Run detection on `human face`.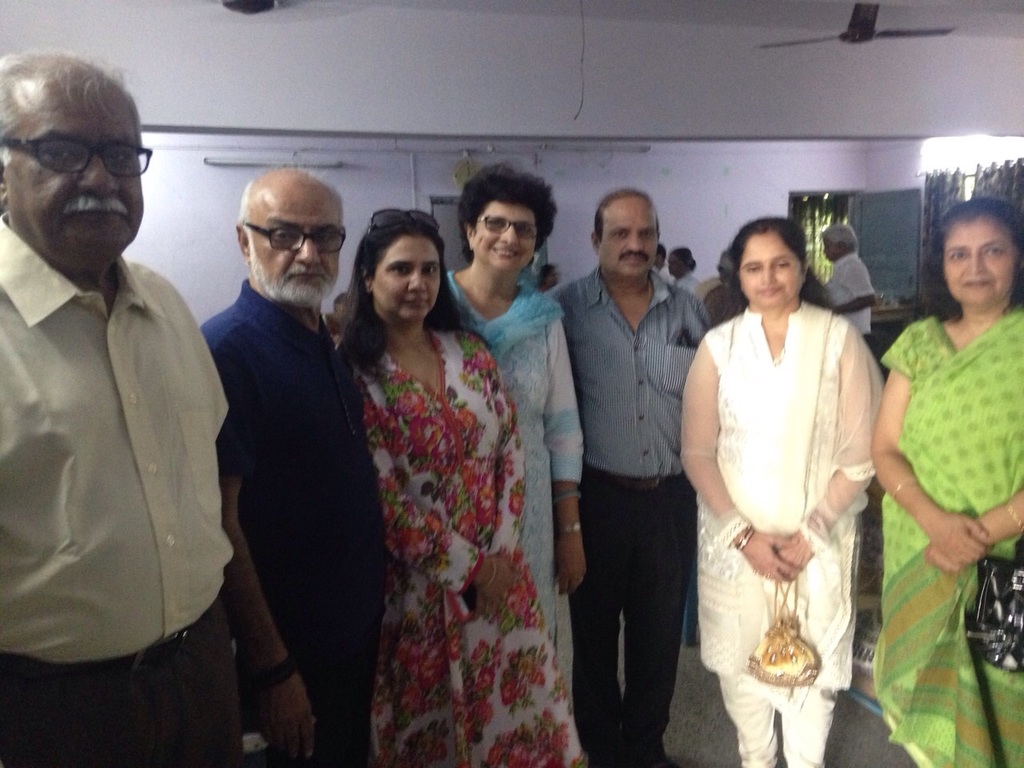
Result: bbox=(738, 238, 799, 310).
